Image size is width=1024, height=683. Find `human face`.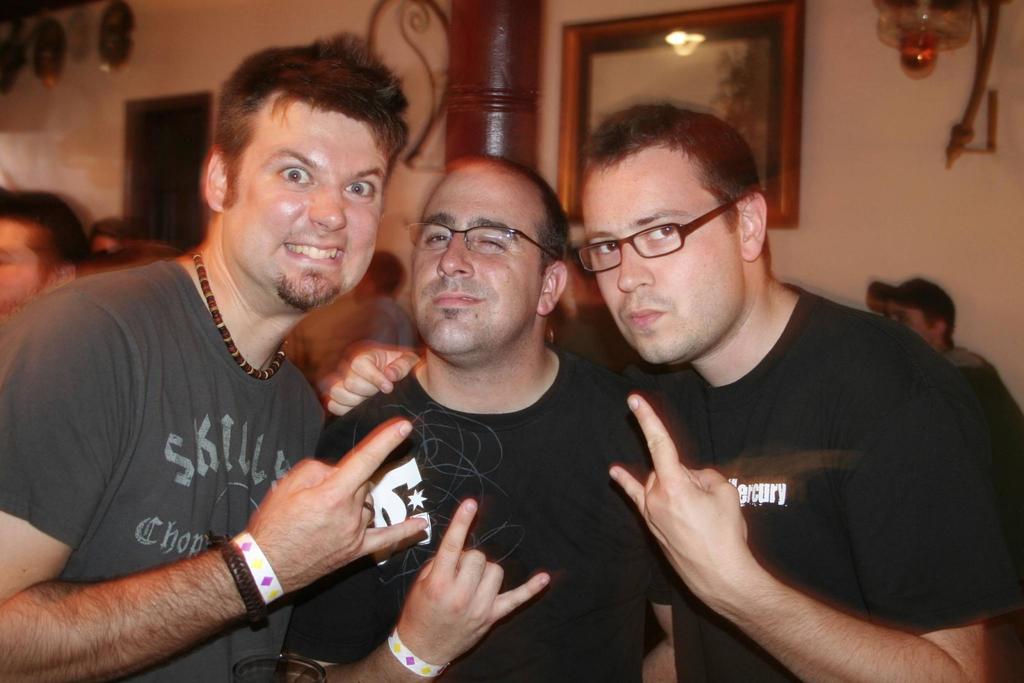
box=[232, 108, 386, 303].
